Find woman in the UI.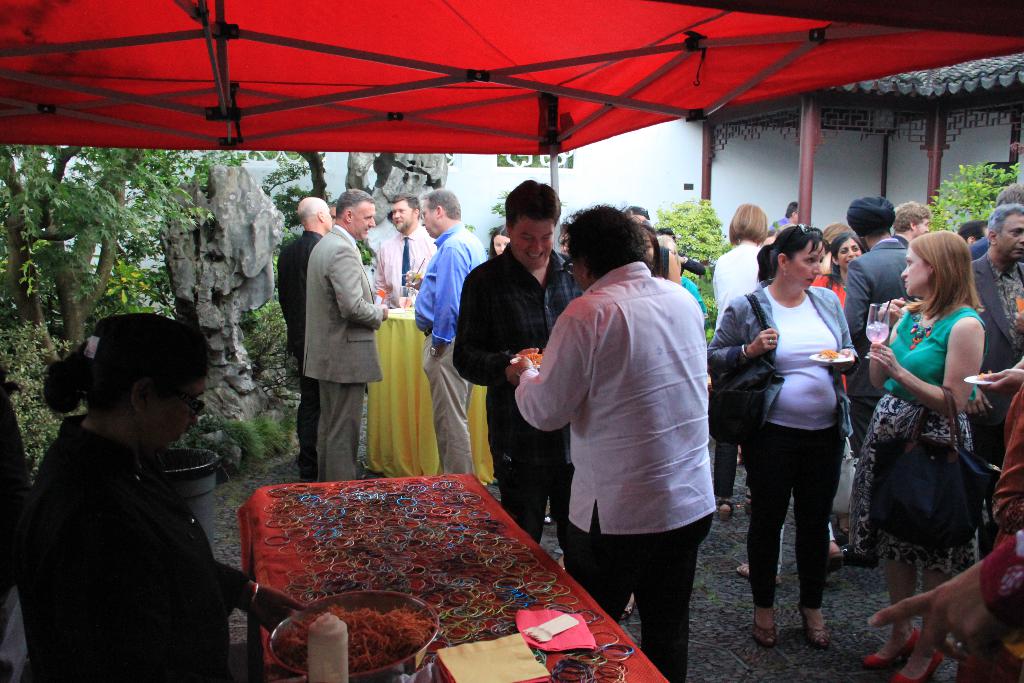
UI element at rect(709, 222, 860, 650).
